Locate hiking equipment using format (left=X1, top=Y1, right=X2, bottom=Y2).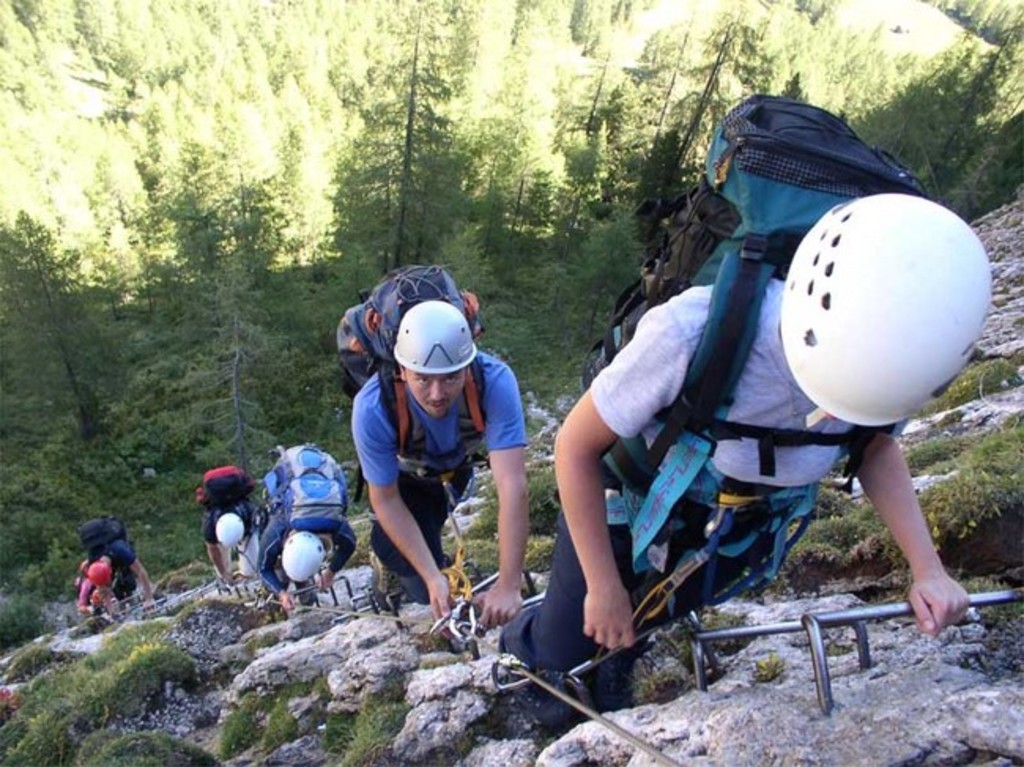
(left=213, top=517, right=254, bottom=550).
